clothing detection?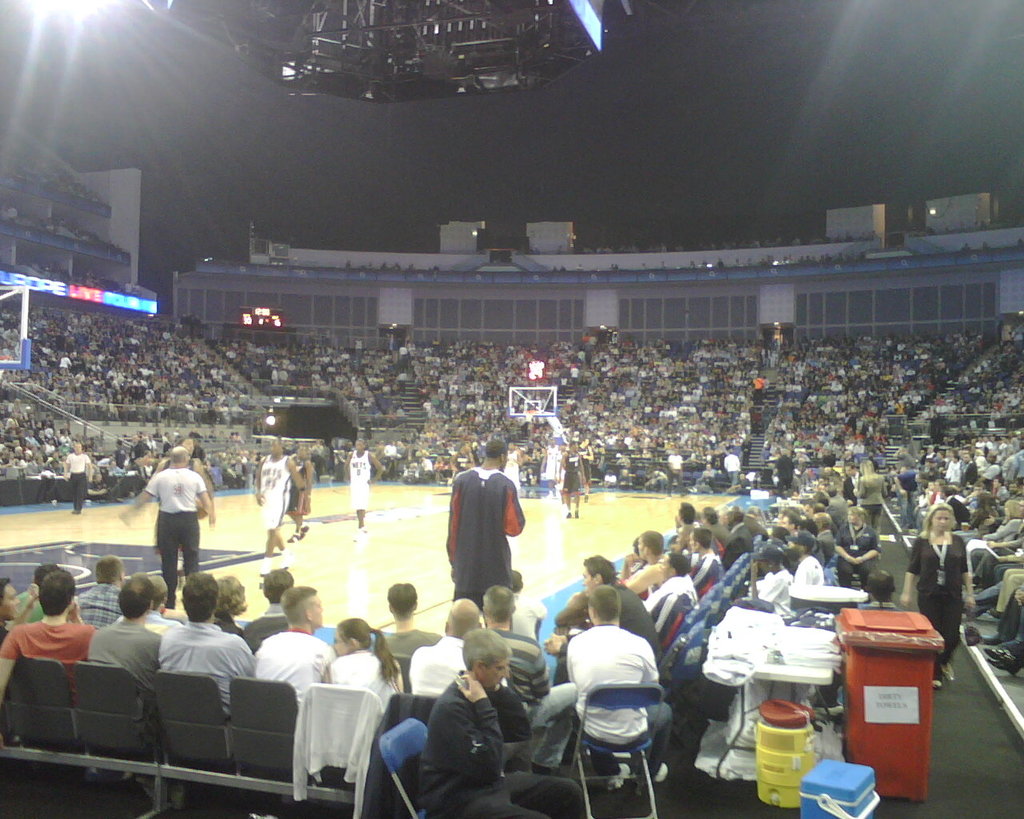
region(567, 625, 674, 767)
